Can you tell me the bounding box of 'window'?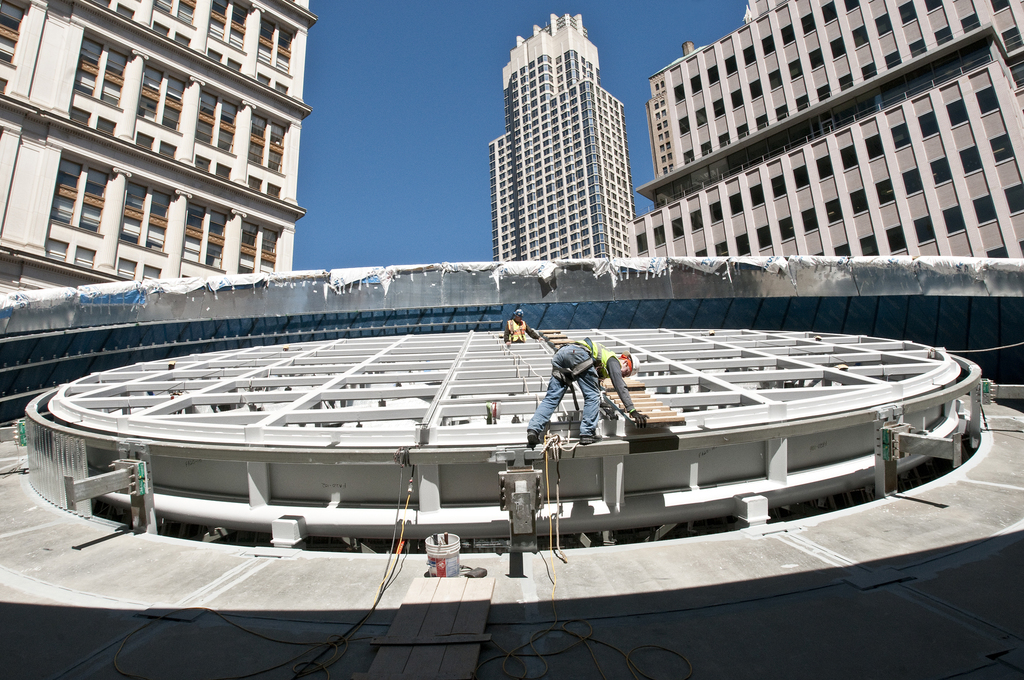
Rect(758, 224, 774, 250).
